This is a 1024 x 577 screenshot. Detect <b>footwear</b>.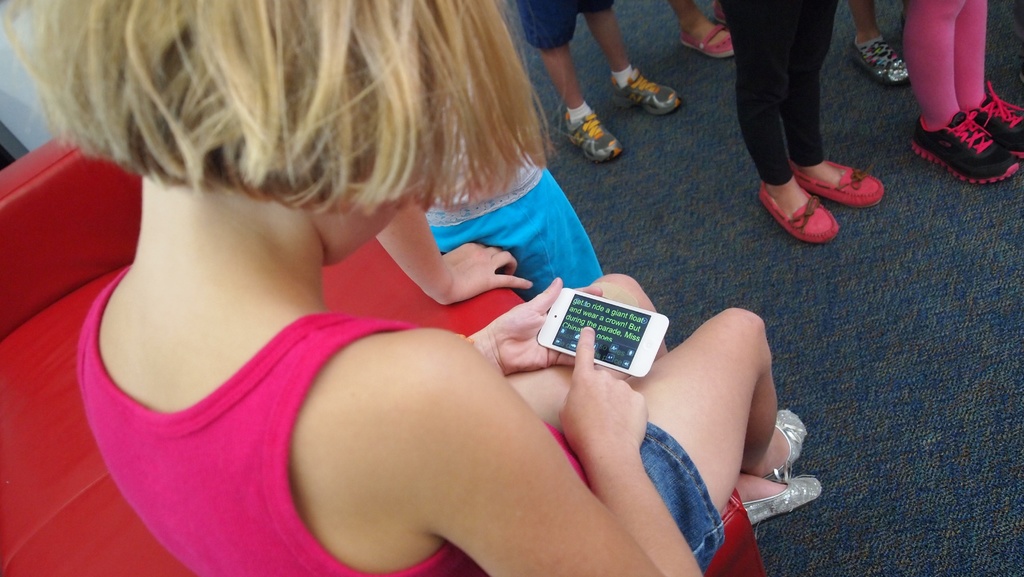
(795,163,886,206).
